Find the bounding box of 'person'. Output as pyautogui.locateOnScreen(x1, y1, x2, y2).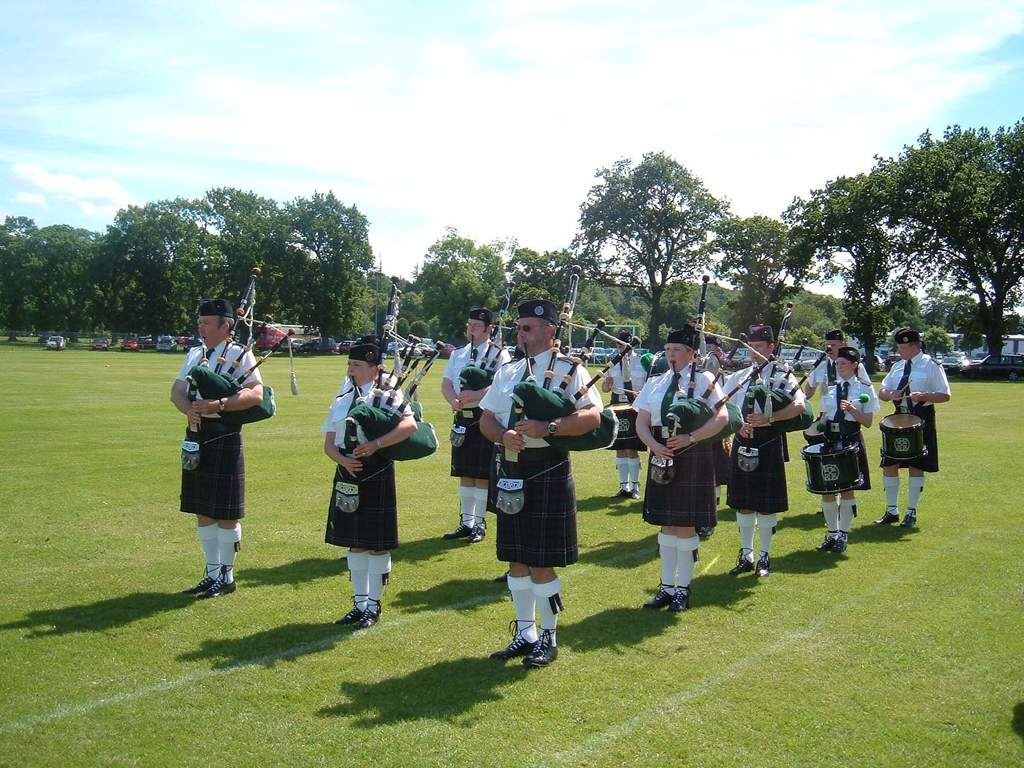
pyautogui.locateOnScreen(440, 308, 510, 539).
